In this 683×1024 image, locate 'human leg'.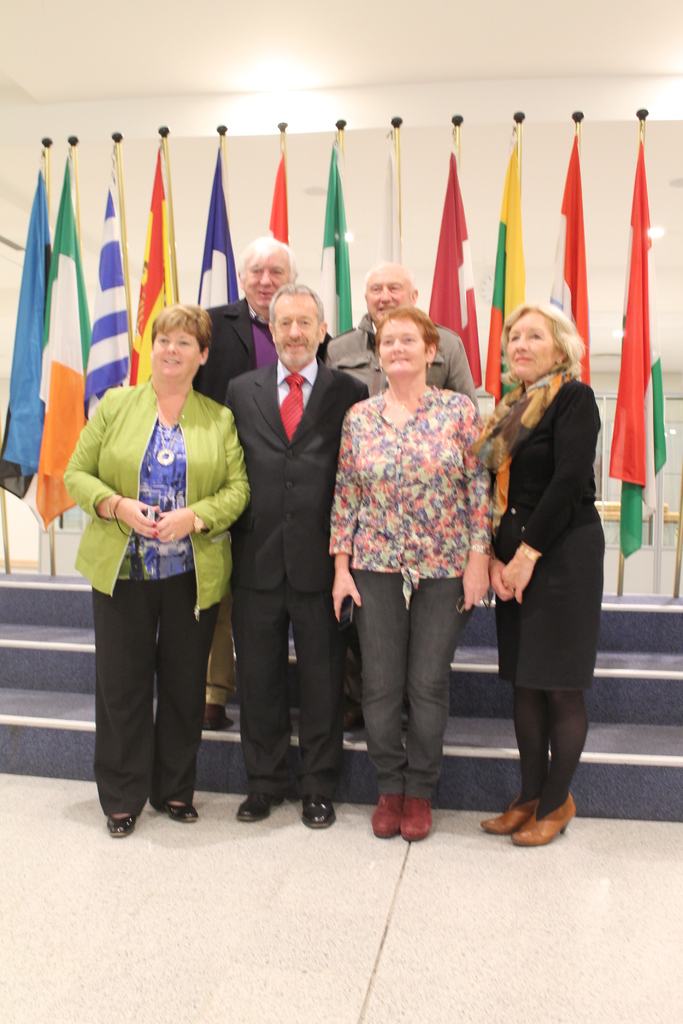
Bounding box: [x1=400, y1=545, x2=472, y2=842].
